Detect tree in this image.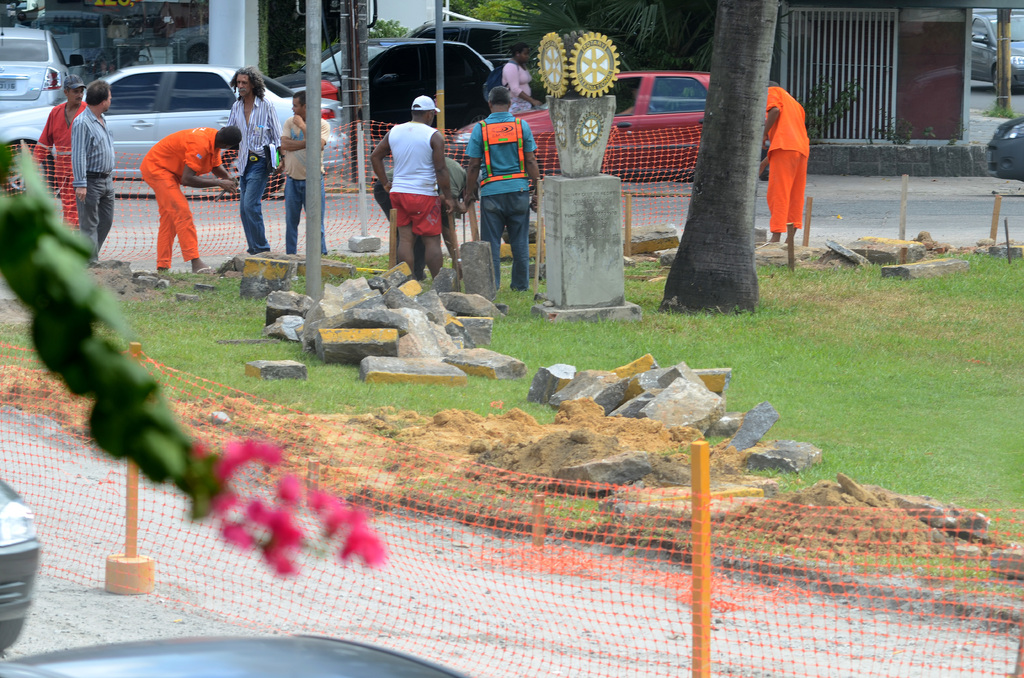
Detection: [x1=515, y1=0, x2=691, y2=104].
